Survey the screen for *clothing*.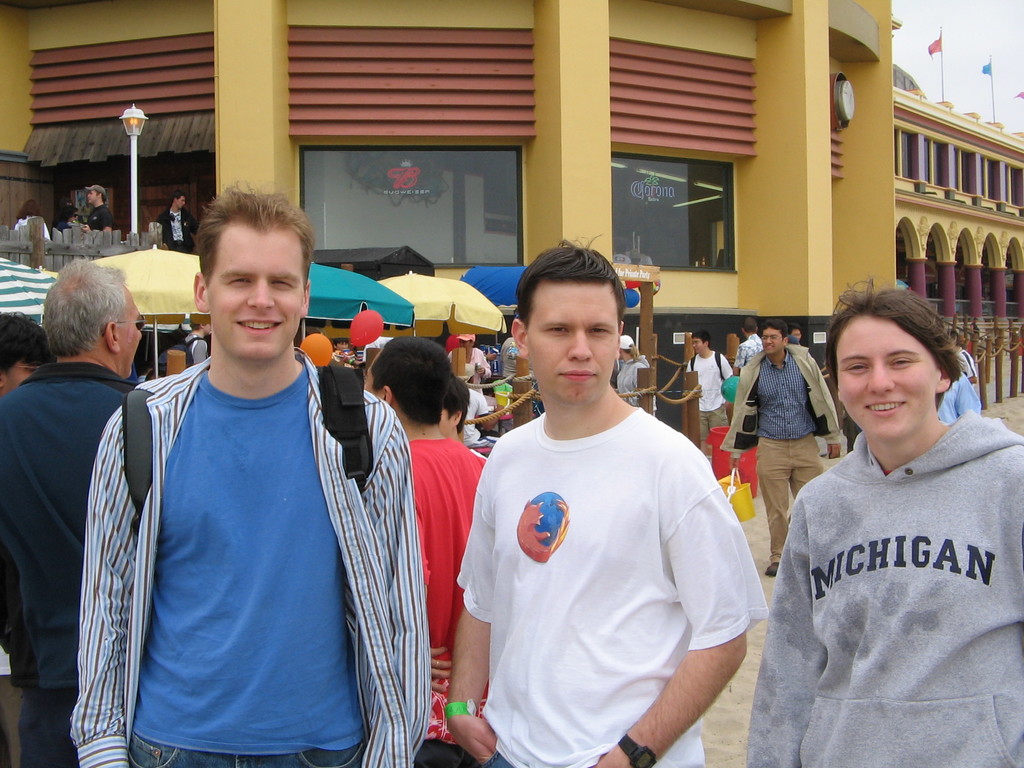
Survey found: <bbox>939, 337, 976, 435</bbox>.
